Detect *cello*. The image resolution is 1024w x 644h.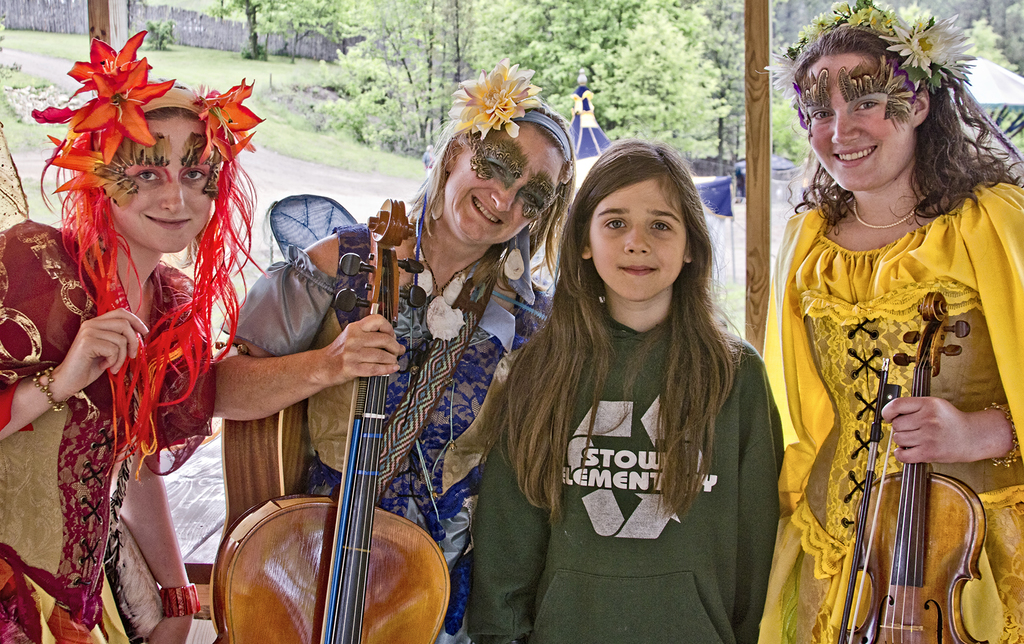
BBox(211, 195, 452, 643).
